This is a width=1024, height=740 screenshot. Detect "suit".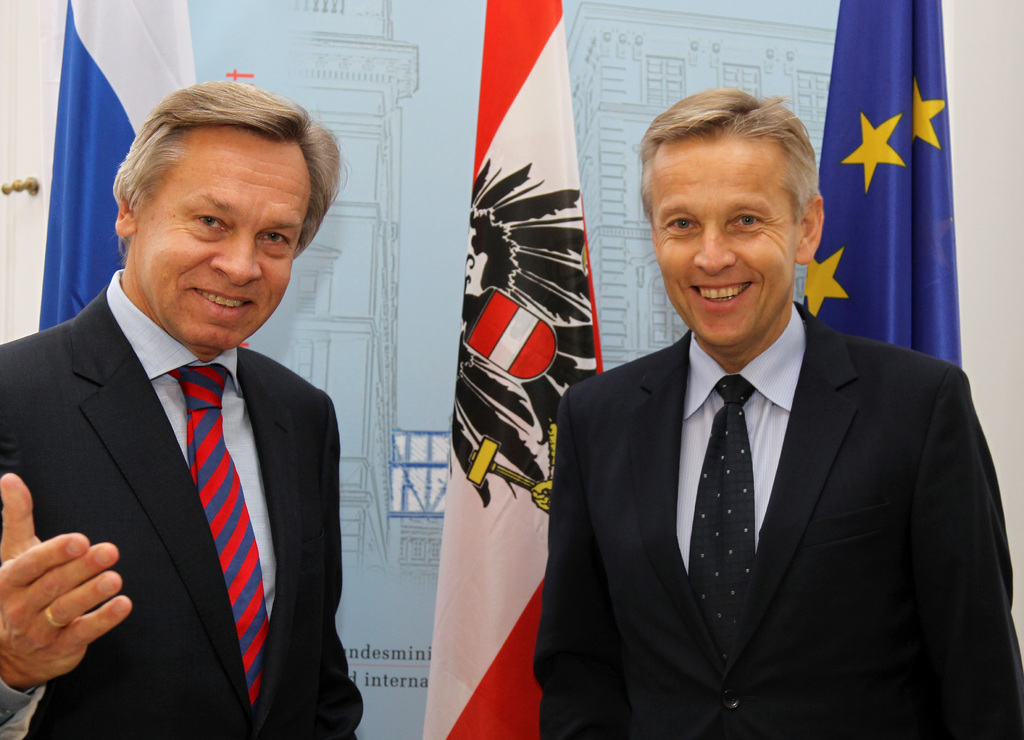
[531, 206, 1001, 726].
